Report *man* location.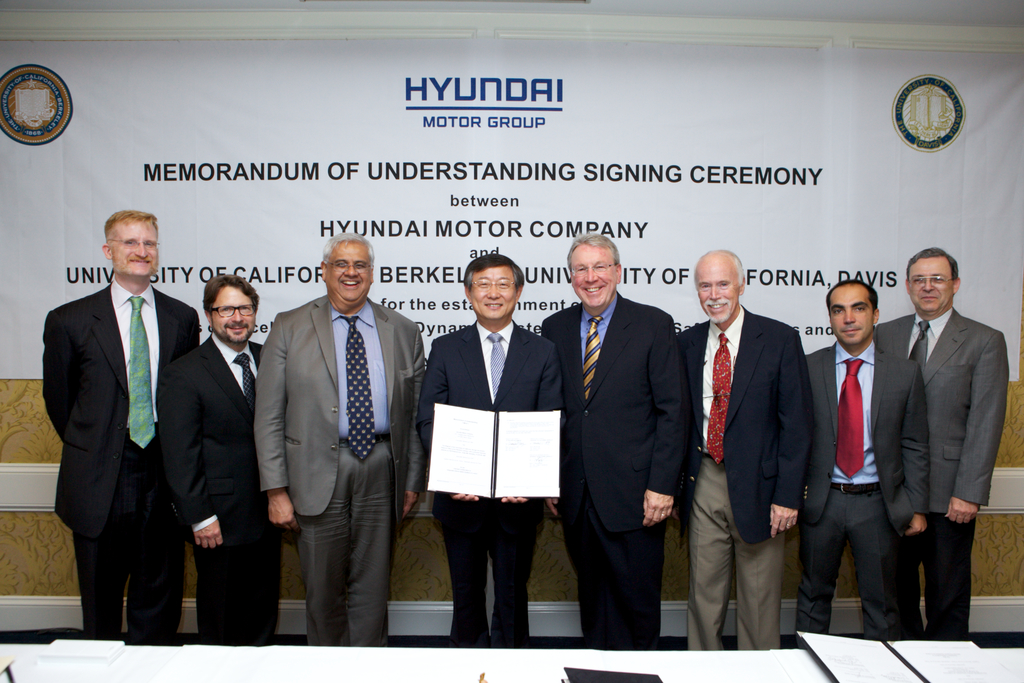
Report: 796, 279, 931, 644.
